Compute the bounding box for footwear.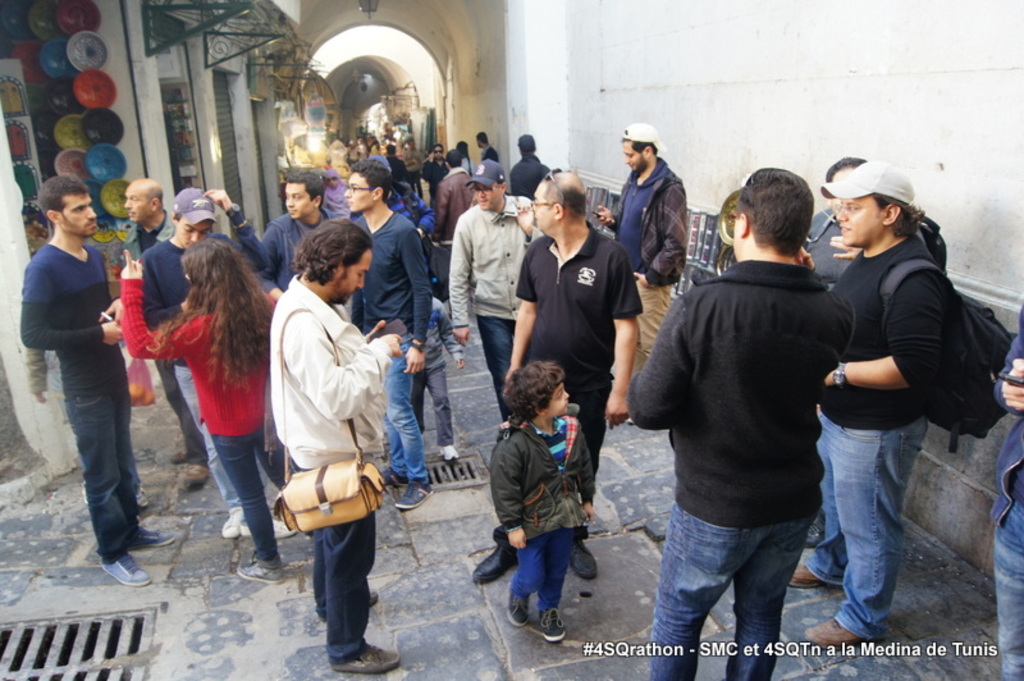
133, 485, 146, 504.
